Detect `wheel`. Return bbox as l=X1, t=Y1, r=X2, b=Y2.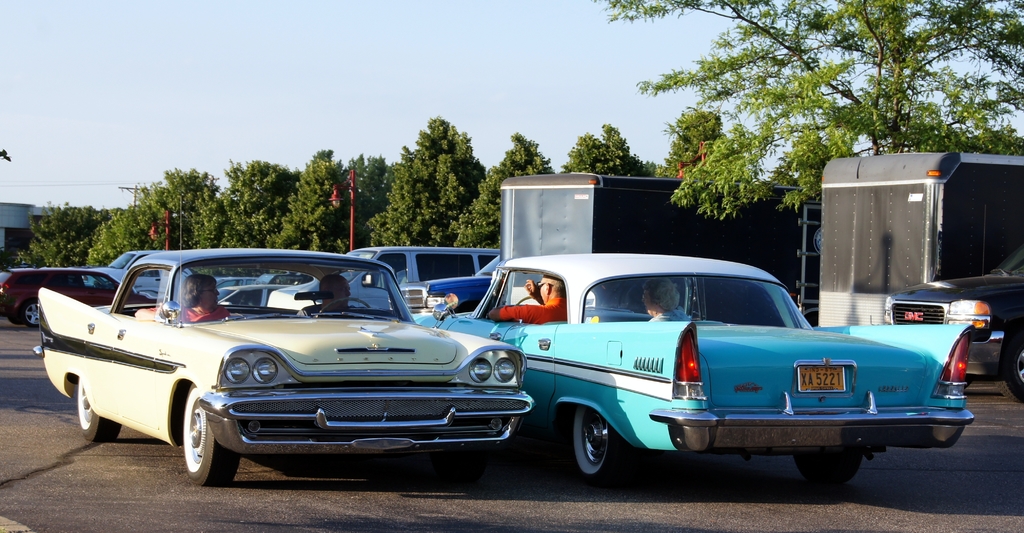
l=178, t=387, r=239, b=492.
